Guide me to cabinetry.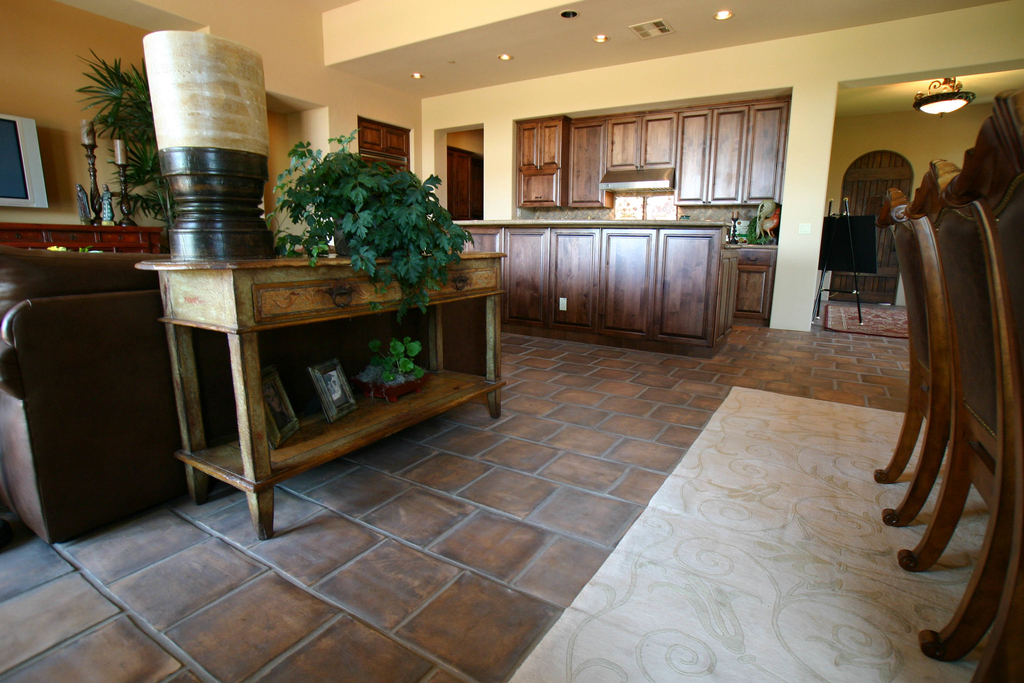
Guidance: {"x1": 439, "y1": 226, "x2": 735, "y2": 356}.
